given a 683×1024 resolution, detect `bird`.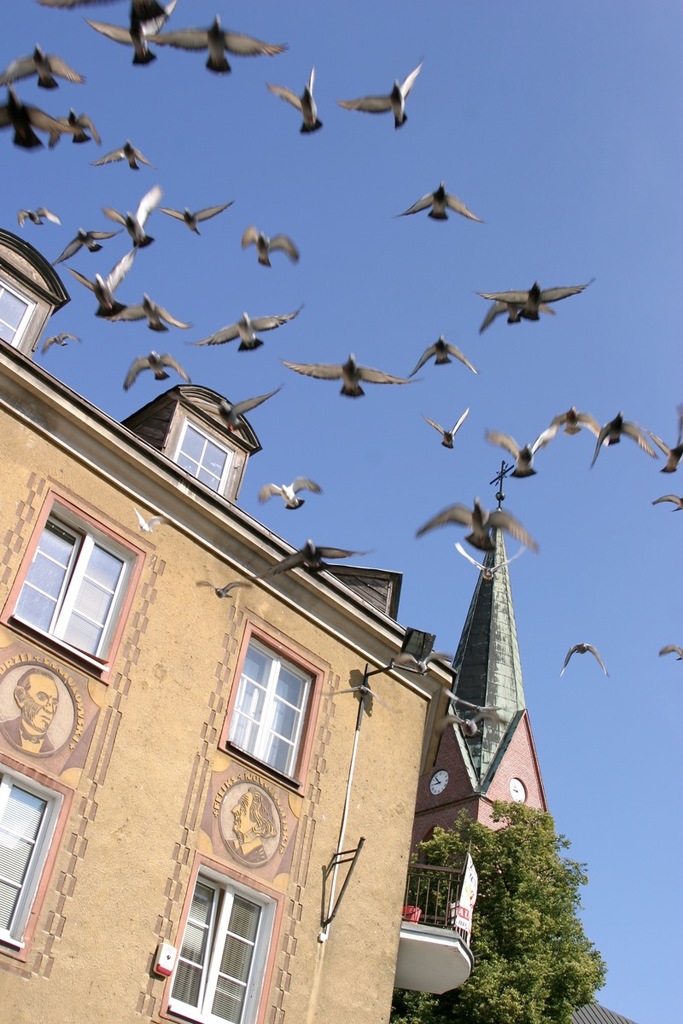
555:638:613:678.
